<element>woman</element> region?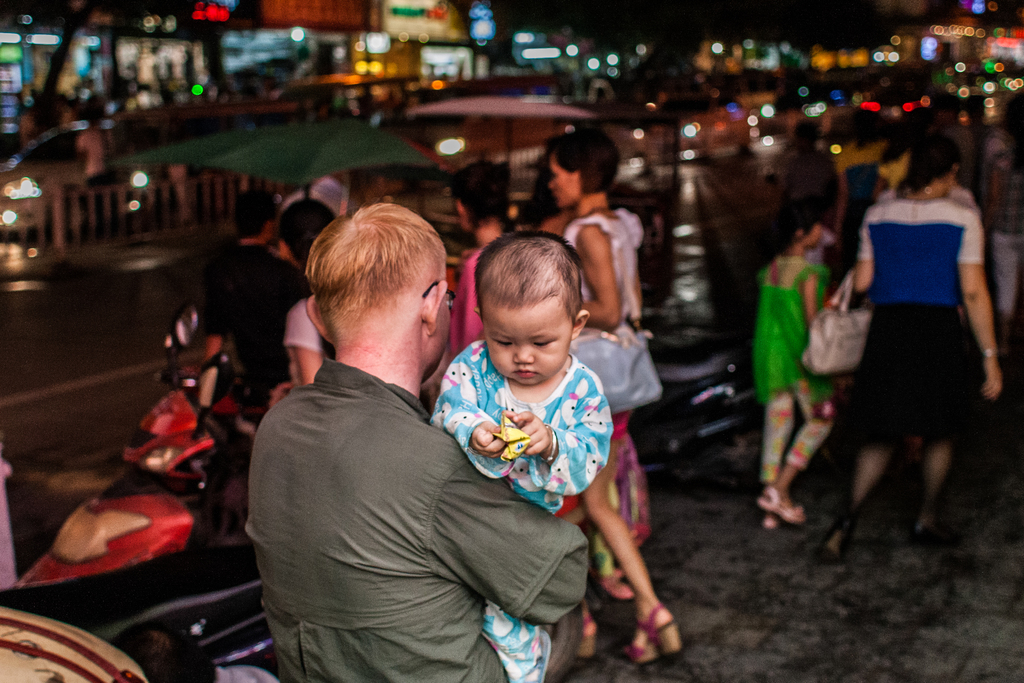
<box>831,107,892,273</box>
